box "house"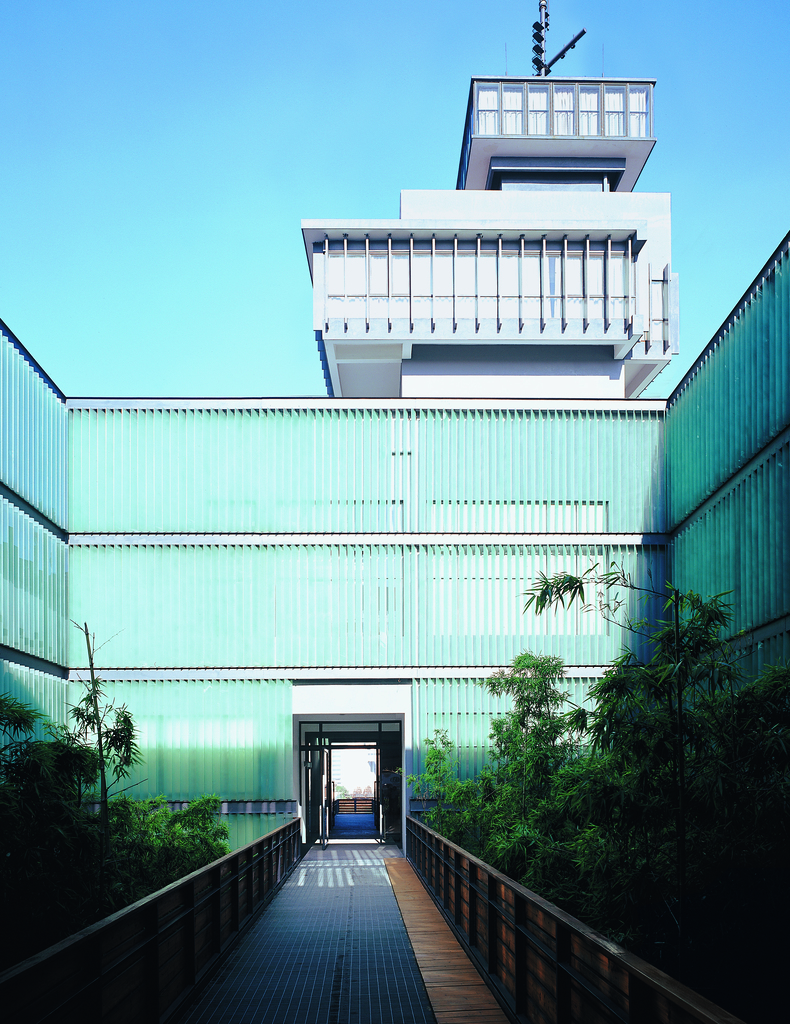
left=0, top=239, right=789, bottom=843
